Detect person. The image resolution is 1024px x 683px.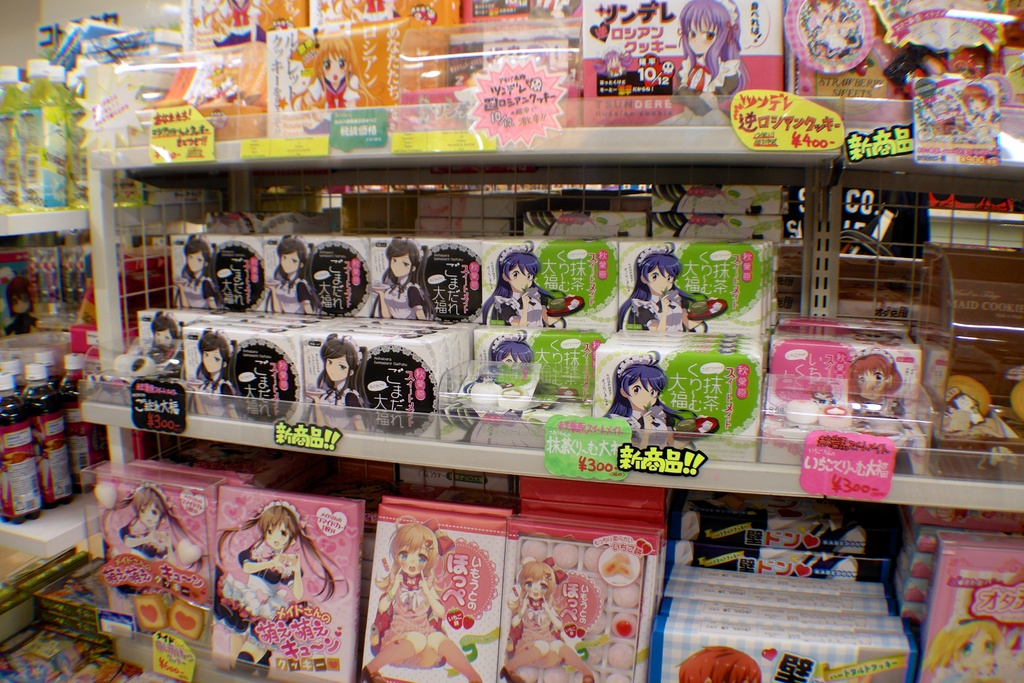
region(99, 484, 212, 573).
